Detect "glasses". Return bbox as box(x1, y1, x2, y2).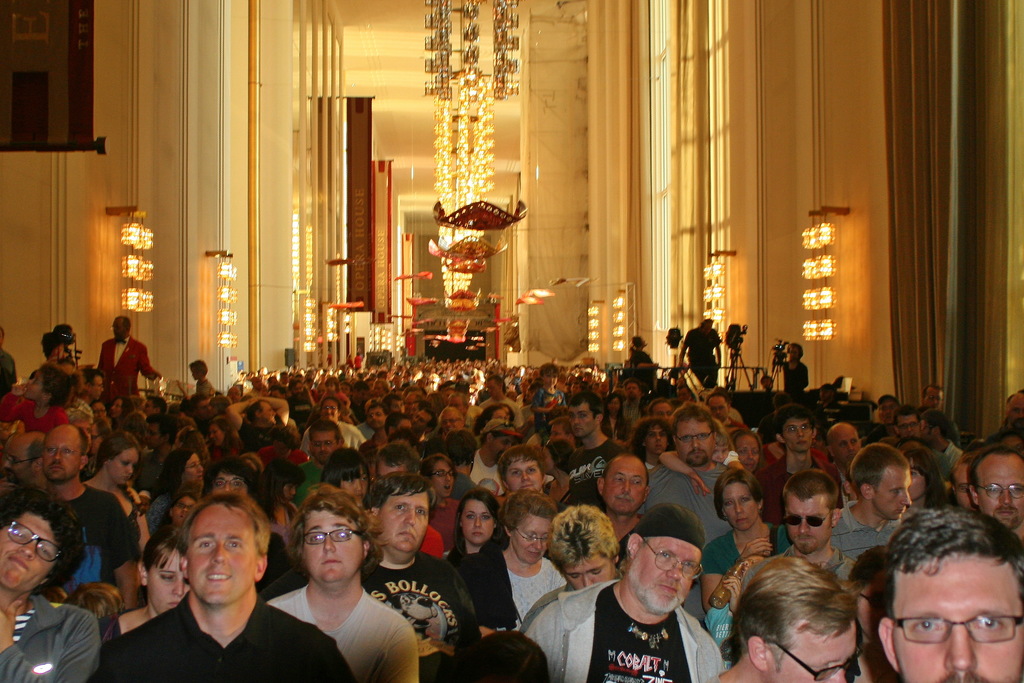
box(644, 538, 703, 579).
